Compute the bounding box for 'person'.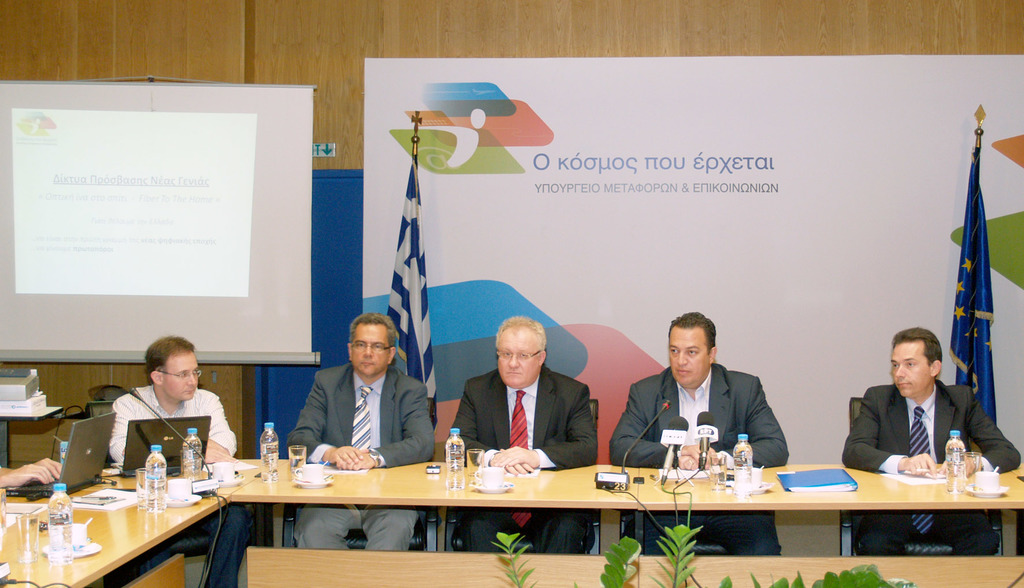
[109,335,243,587].
